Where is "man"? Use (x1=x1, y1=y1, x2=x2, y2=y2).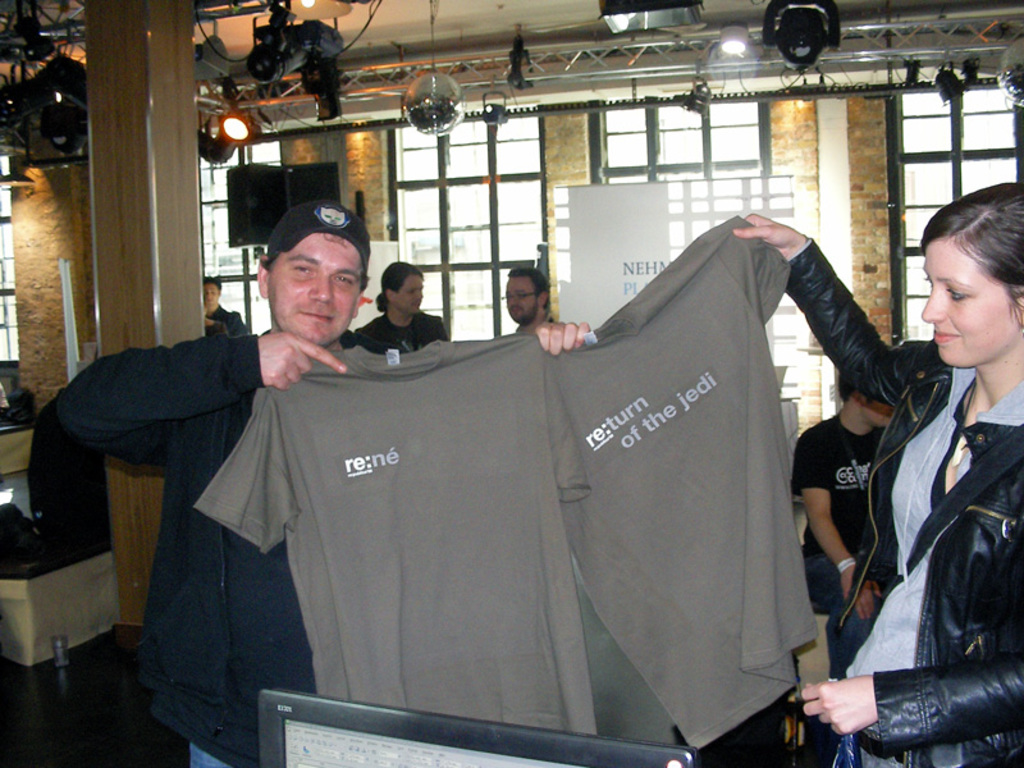
(x1=360, y1=255, x2=435, y2=364).
